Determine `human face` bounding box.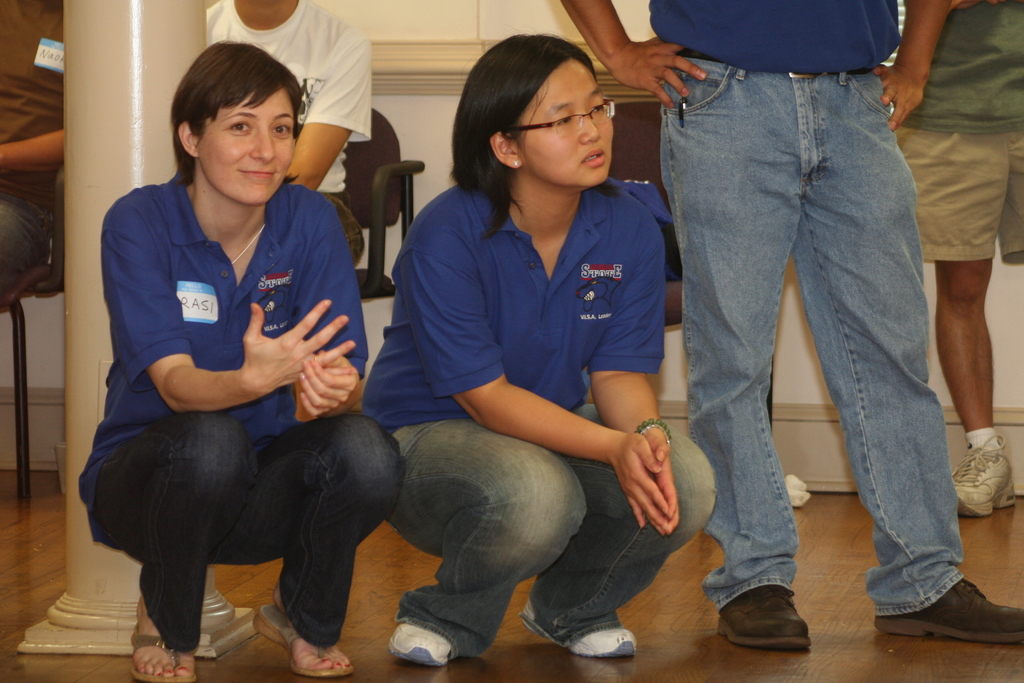
Determined: <region>201, 89, 296, 202</region>.
